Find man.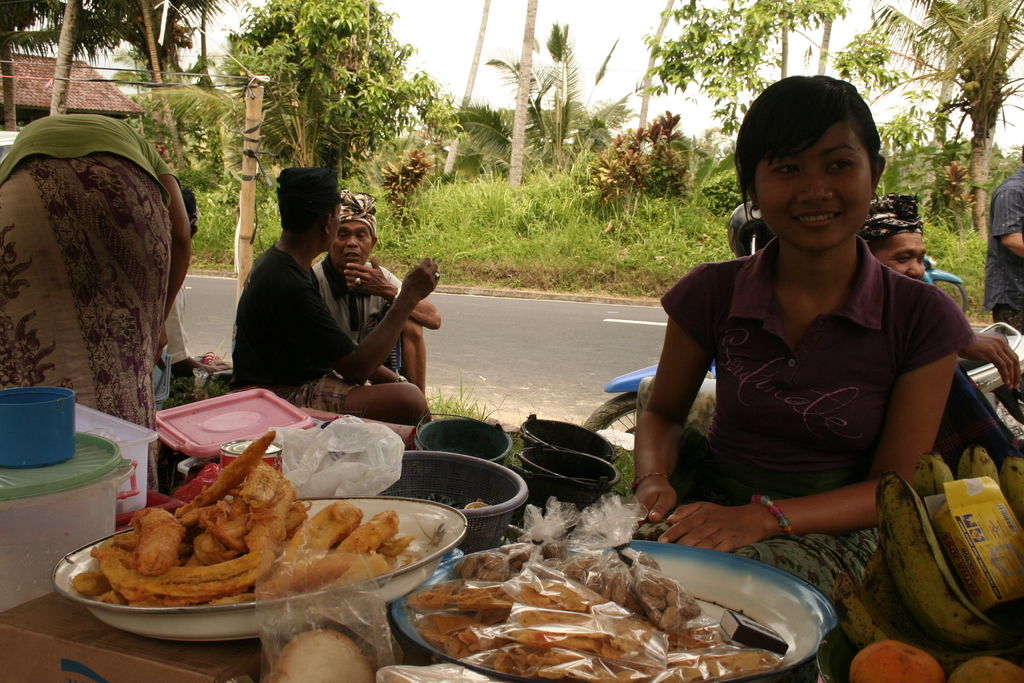
region(862, 194, 1022, 481).
